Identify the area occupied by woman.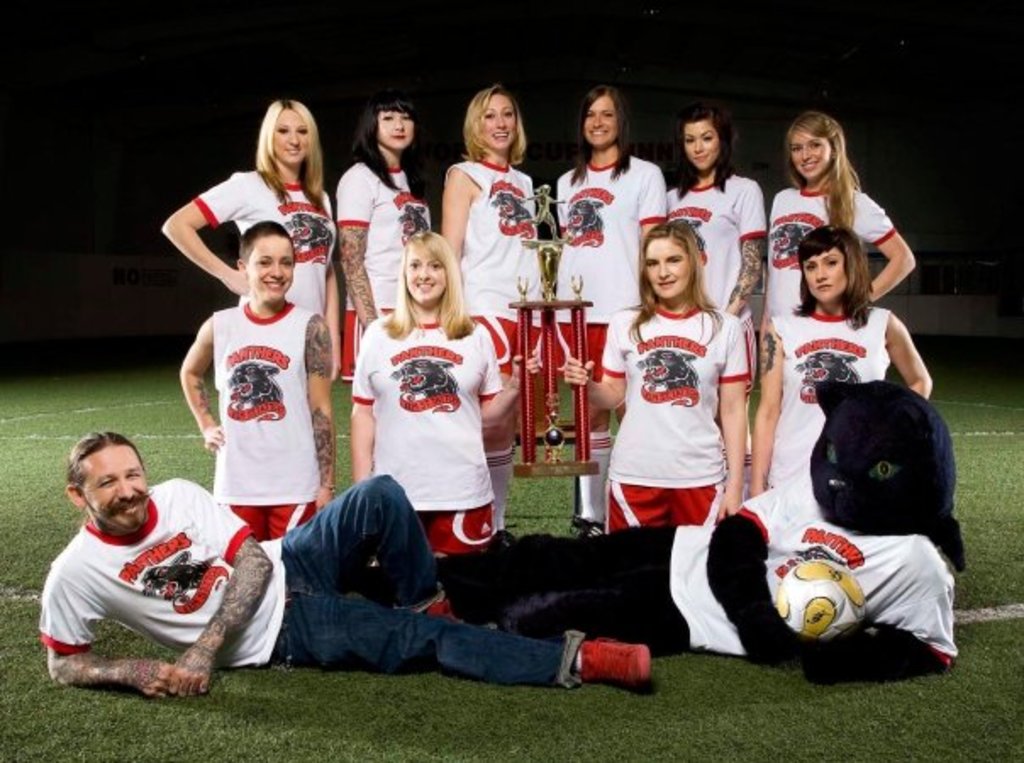
Area: box(746, 219, 929, 495).
